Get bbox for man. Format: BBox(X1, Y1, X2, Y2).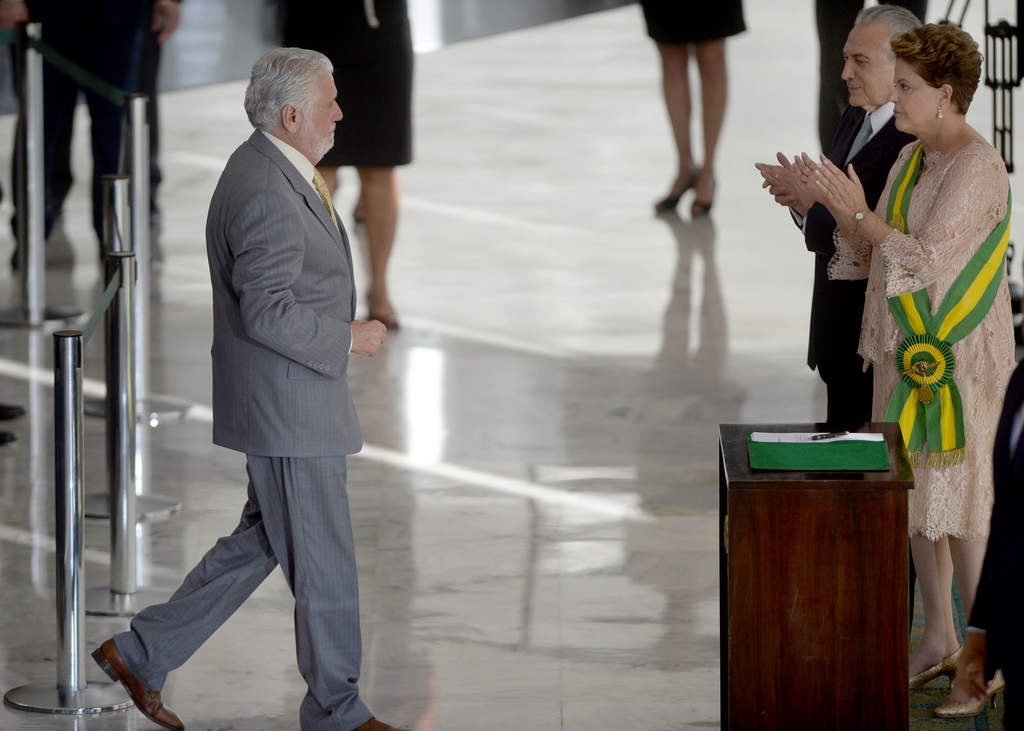
BBox(0, 0, 185, 275).
